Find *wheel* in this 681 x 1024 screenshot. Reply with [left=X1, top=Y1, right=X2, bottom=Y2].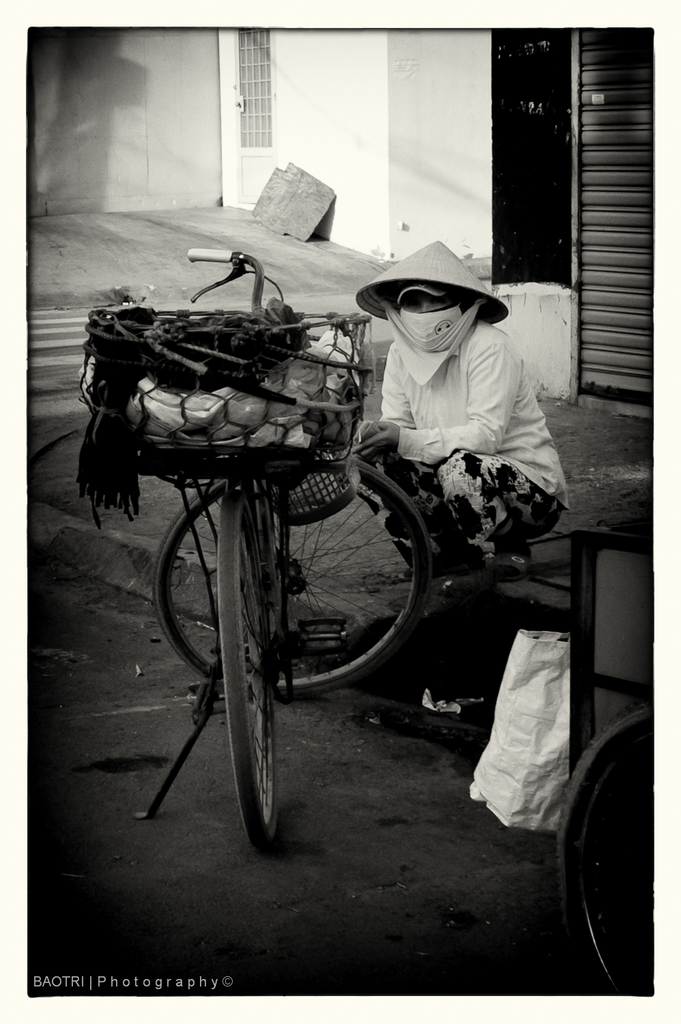
[left=212, top=485, right=284, bottom=848].
